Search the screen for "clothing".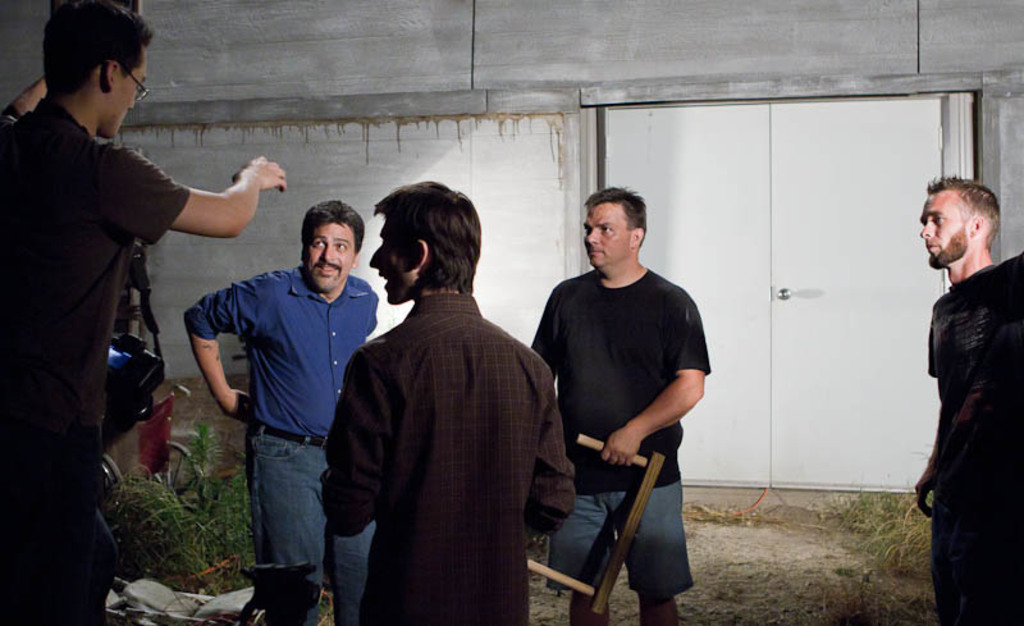
Found at {"left": 536, "top": 484, "right": 695, "bottom": 598}.
